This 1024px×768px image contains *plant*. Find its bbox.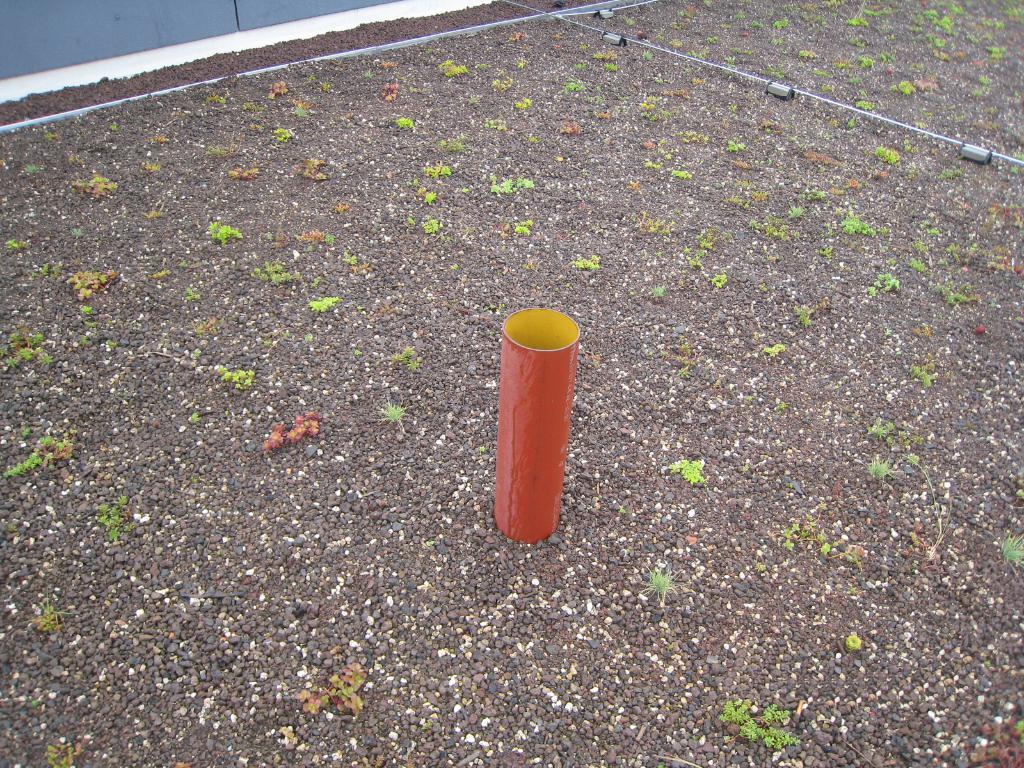
BBox(68, 172, 121, 203).
